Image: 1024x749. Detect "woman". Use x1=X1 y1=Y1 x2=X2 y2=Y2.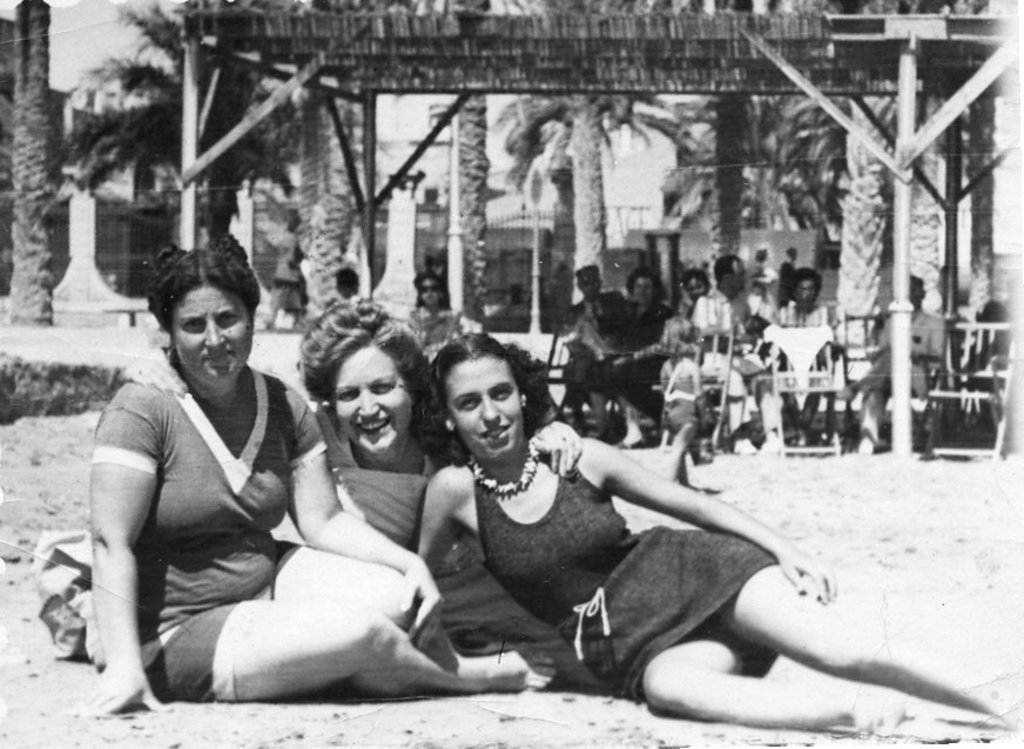
x1=73 y1=224 x2=330 y2=735.
